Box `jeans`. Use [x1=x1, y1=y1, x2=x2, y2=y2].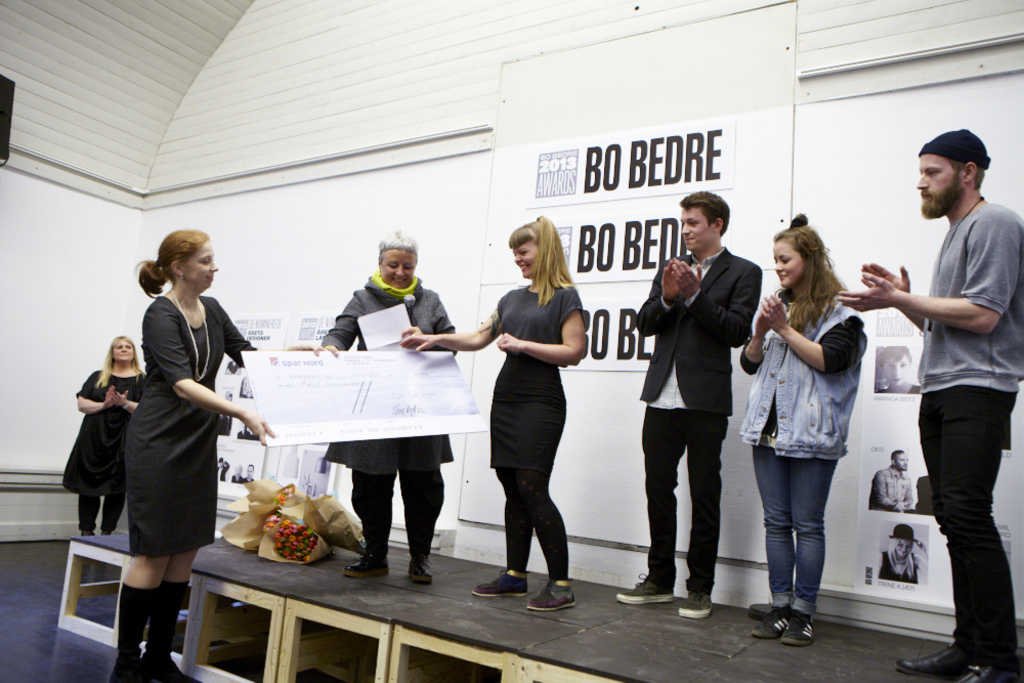
[x1=754, y1=445, x2=838, y2=618].
